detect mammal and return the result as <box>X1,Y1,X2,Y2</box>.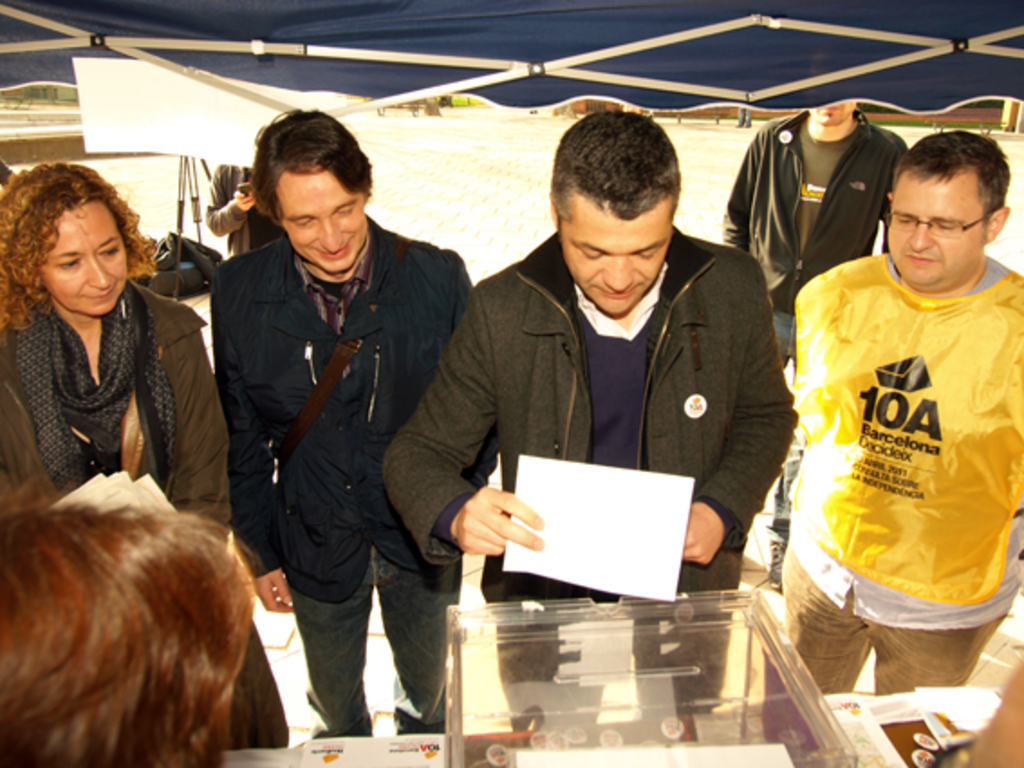
<box>780,125,1022,687</box>.
